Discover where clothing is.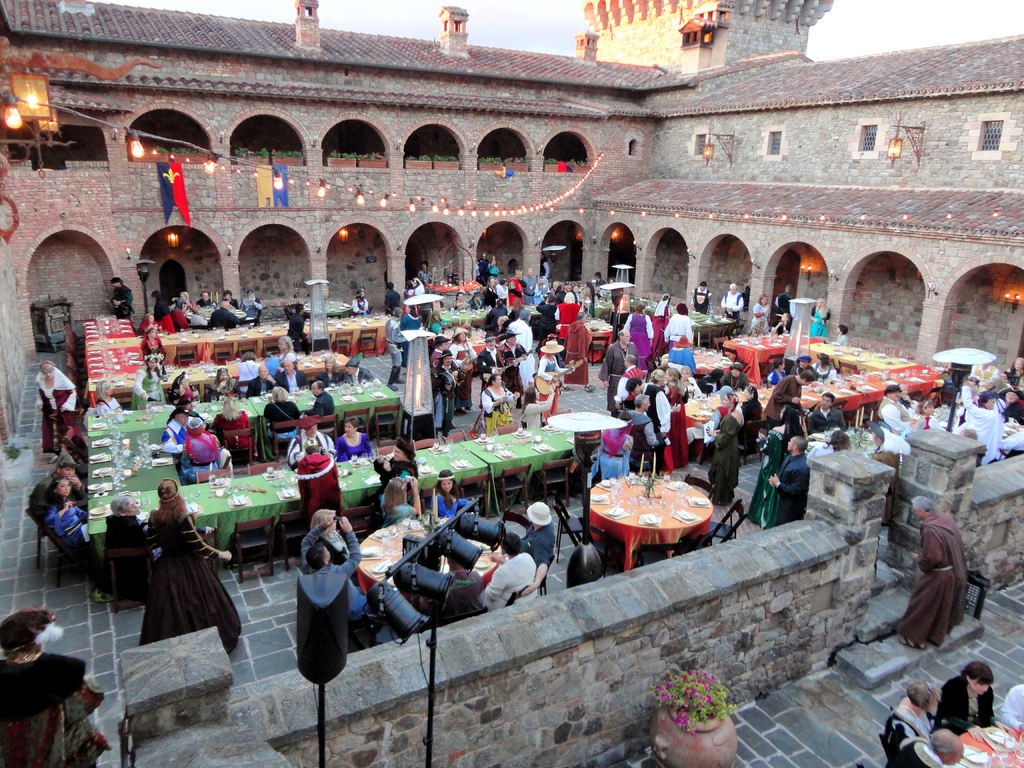
Discovered at (499, 278, 508, 300).
